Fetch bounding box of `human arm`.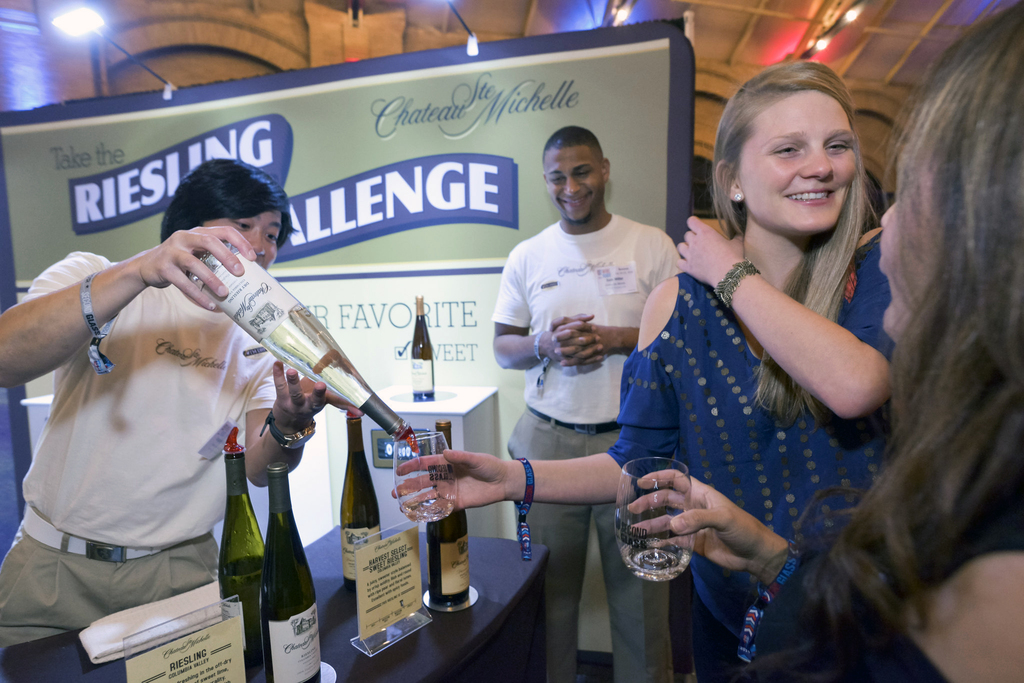
Bbox: 618 476 801 593.
